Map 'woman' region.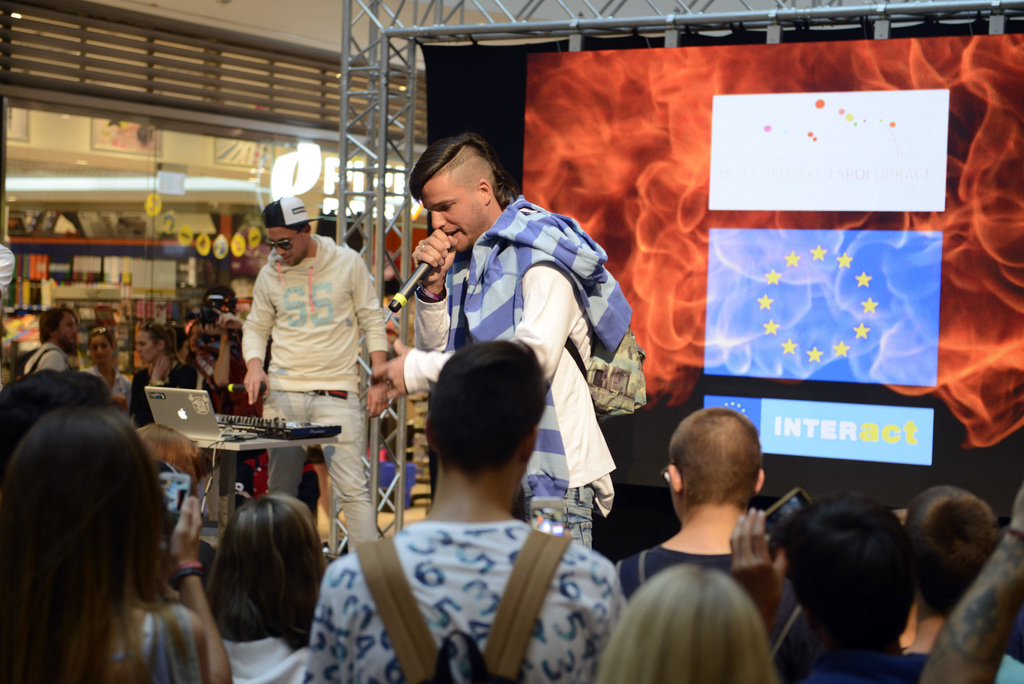
Mapped to (x1=0, y1=402, x2=232, y2=683).
